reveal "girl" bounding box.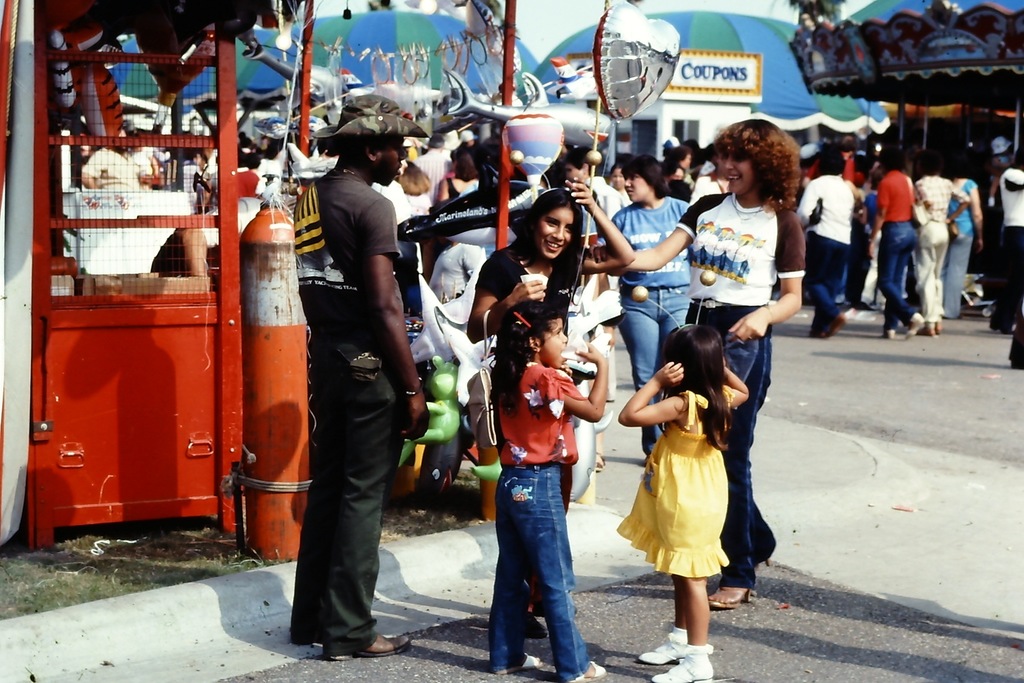
Revealed: bbox=[465, 176, 634, 638].
